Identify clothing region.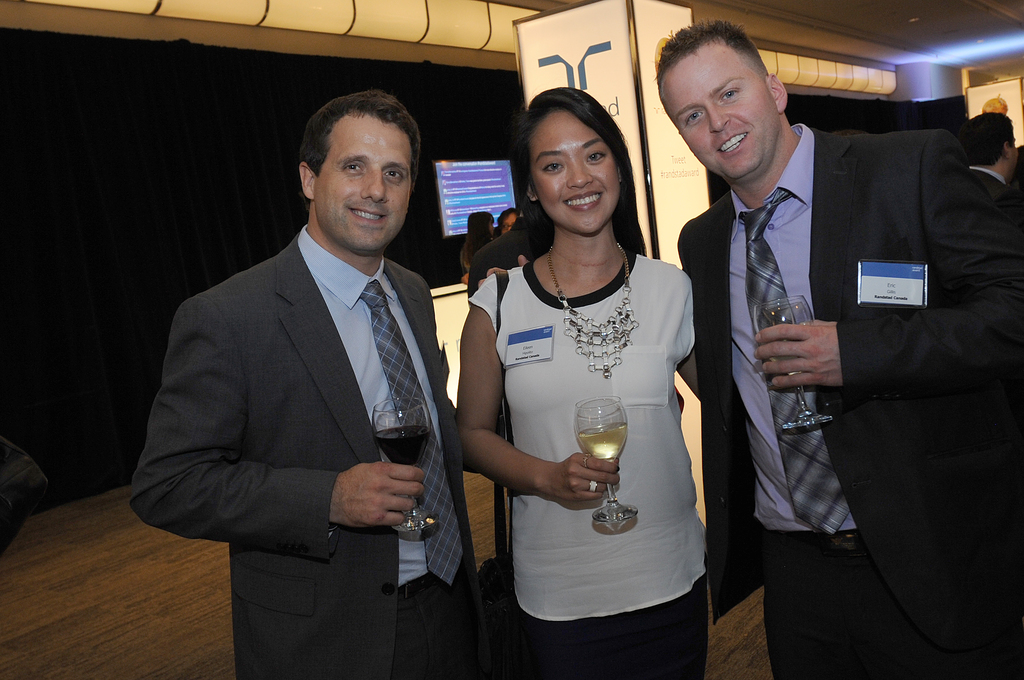
Region: <bbox>467, 213, 536, 296</bbox>.
